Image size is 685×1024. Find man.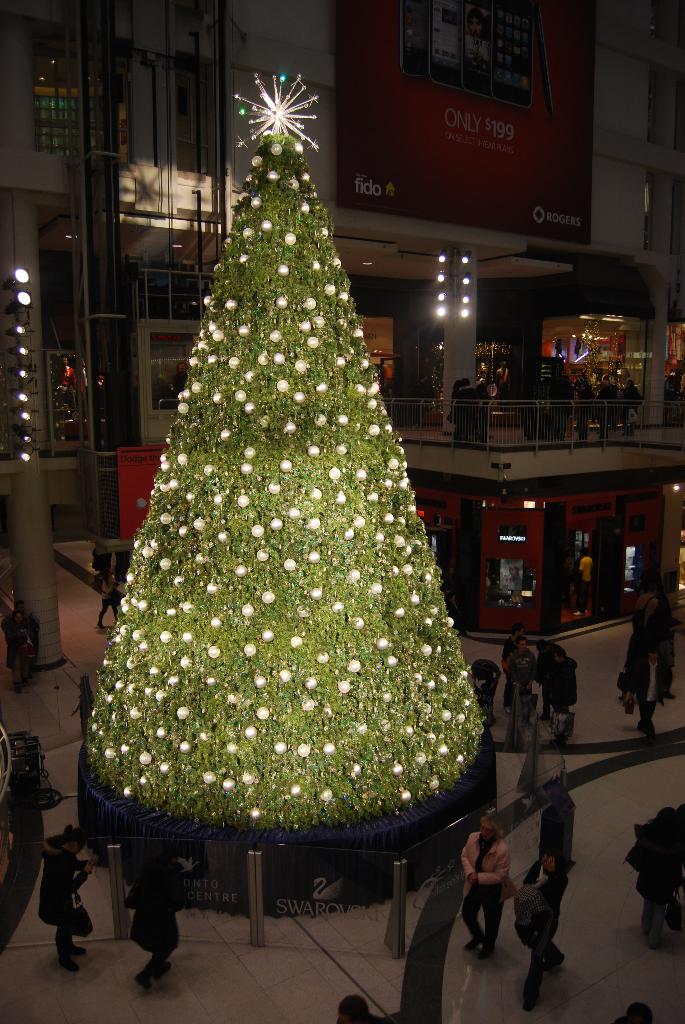
Rect(465, 814, 516, 956).
